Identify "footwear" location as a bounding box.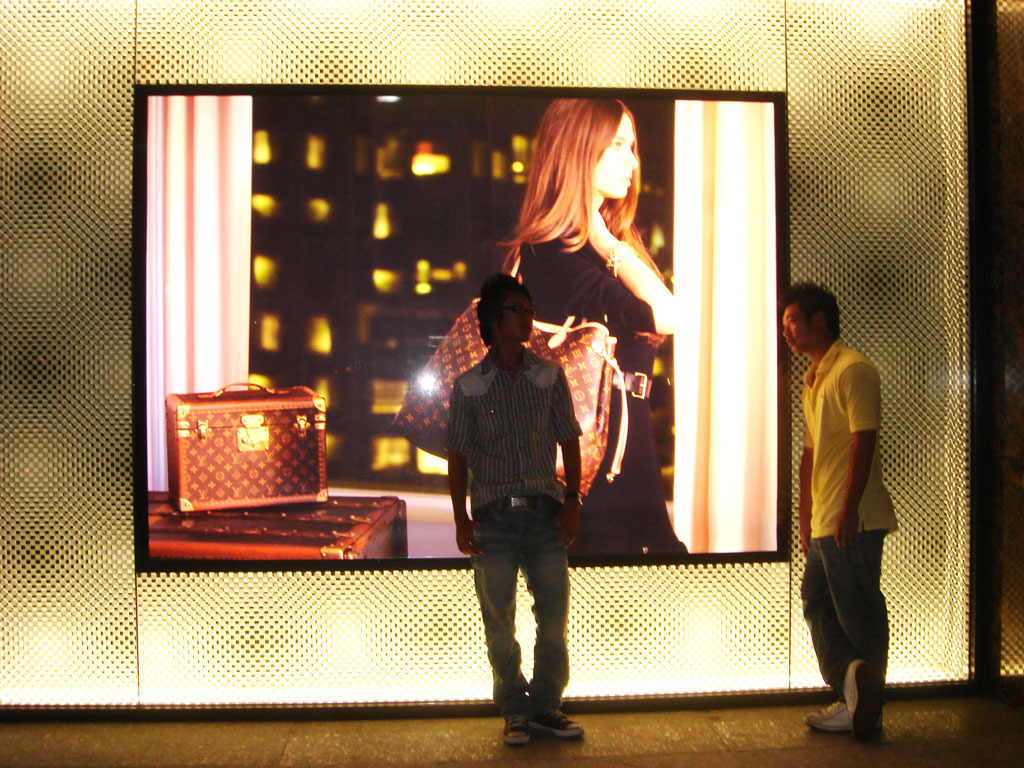
bbox(533, 708, 583, 737).
